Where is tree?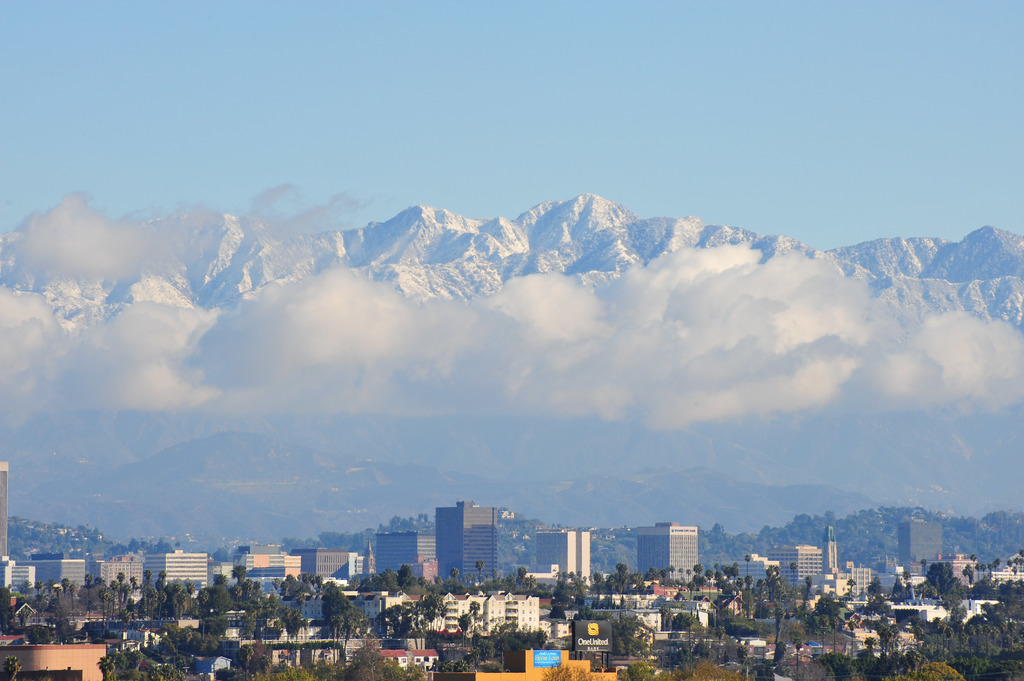
l=166, t=582, r=188, b=618.
